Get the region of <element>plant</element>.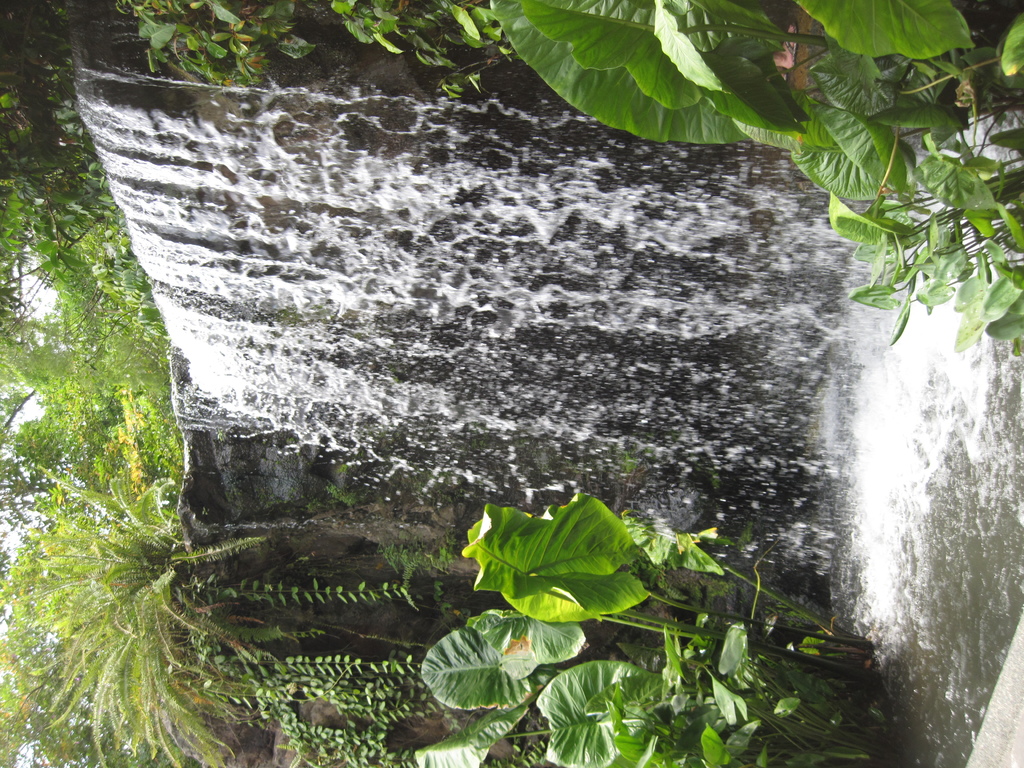
{"left": 0, "top": 0, "right": 429, "bottom": 765}.
